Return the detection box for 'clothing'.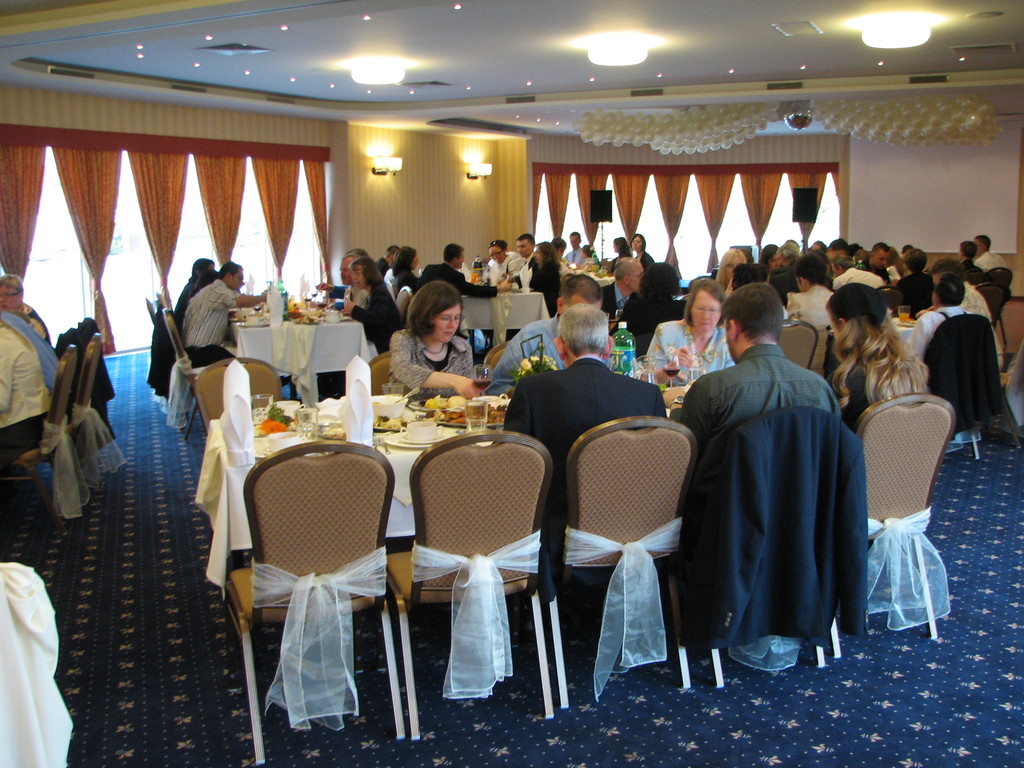
select_region(488, 310, 611, 400).
